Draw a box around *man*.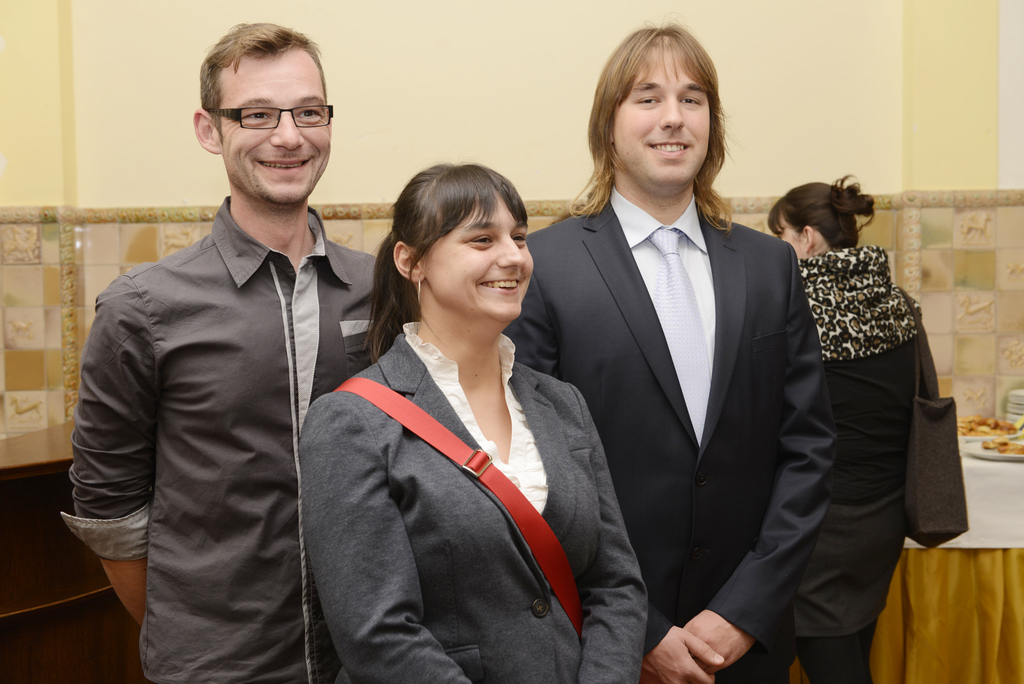
[left=507, top=17, right=837, bottom=683].
